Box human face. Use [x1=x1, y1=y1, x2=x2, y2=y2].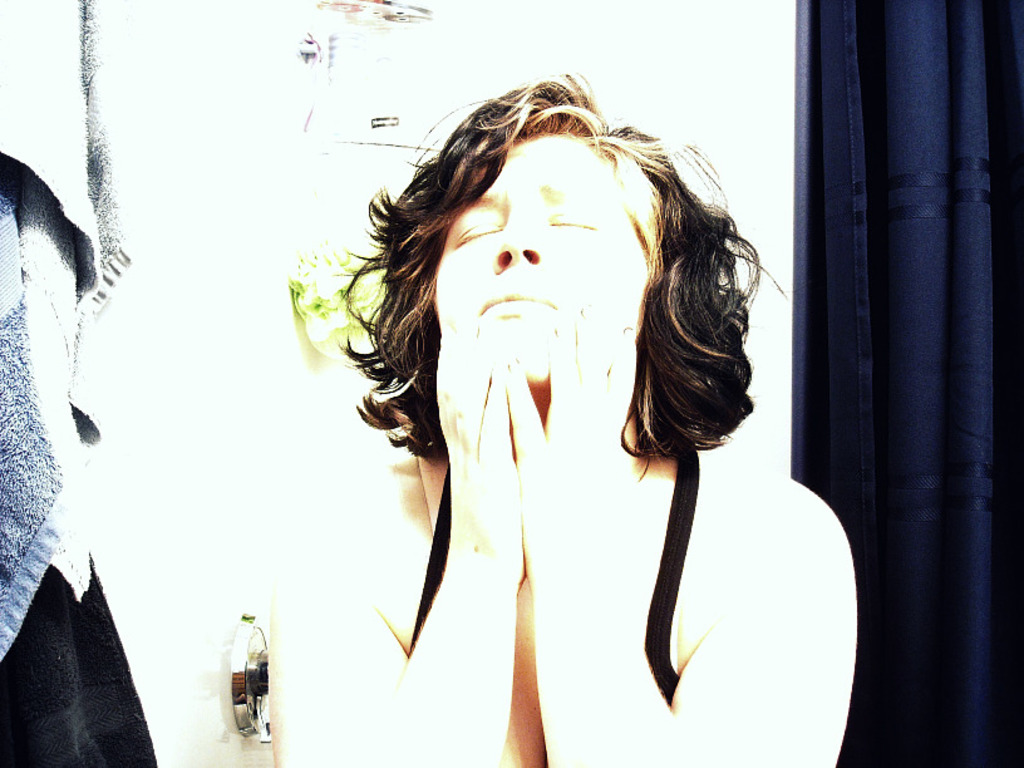
[x1=434, y1=129, x2=650, y2=387].
